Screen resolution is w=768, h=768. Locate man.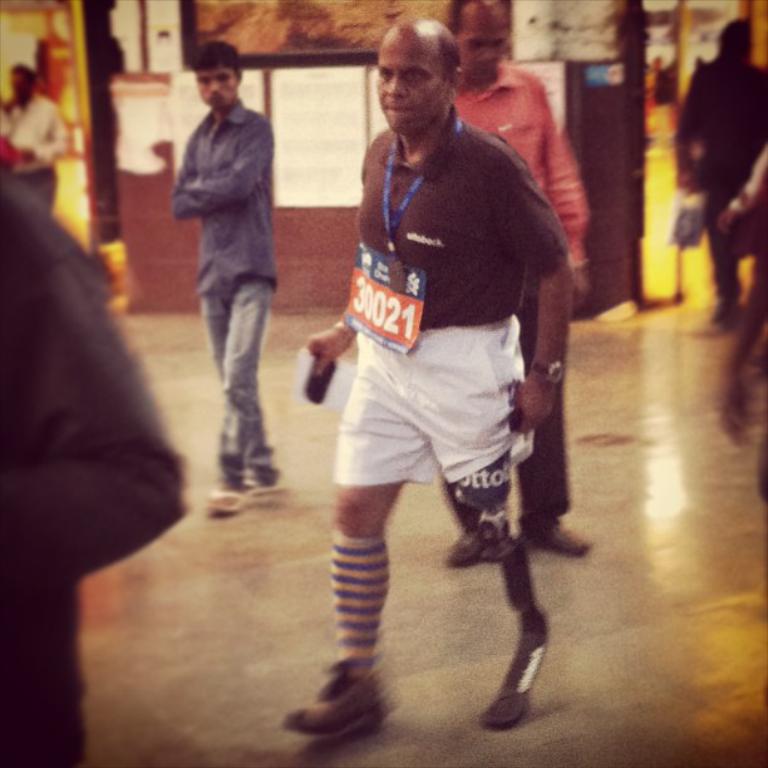
locate(447, 0, 589, 563).
